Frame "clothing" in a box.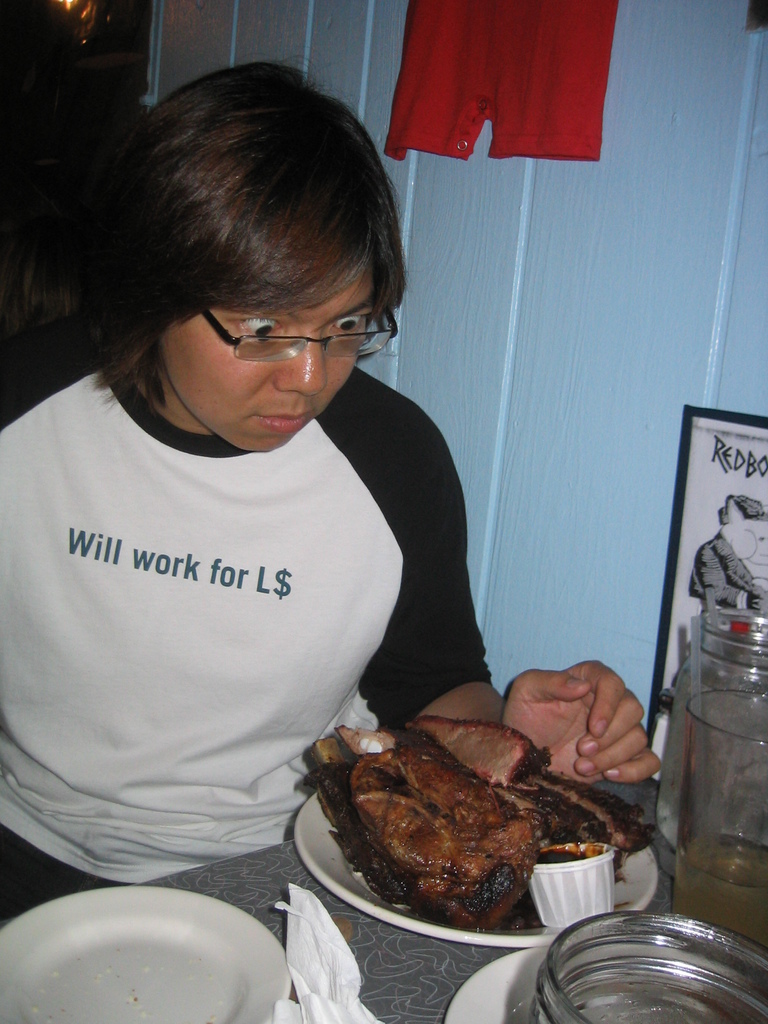
(x1=17, y1=257, x2=563, y2=922).
